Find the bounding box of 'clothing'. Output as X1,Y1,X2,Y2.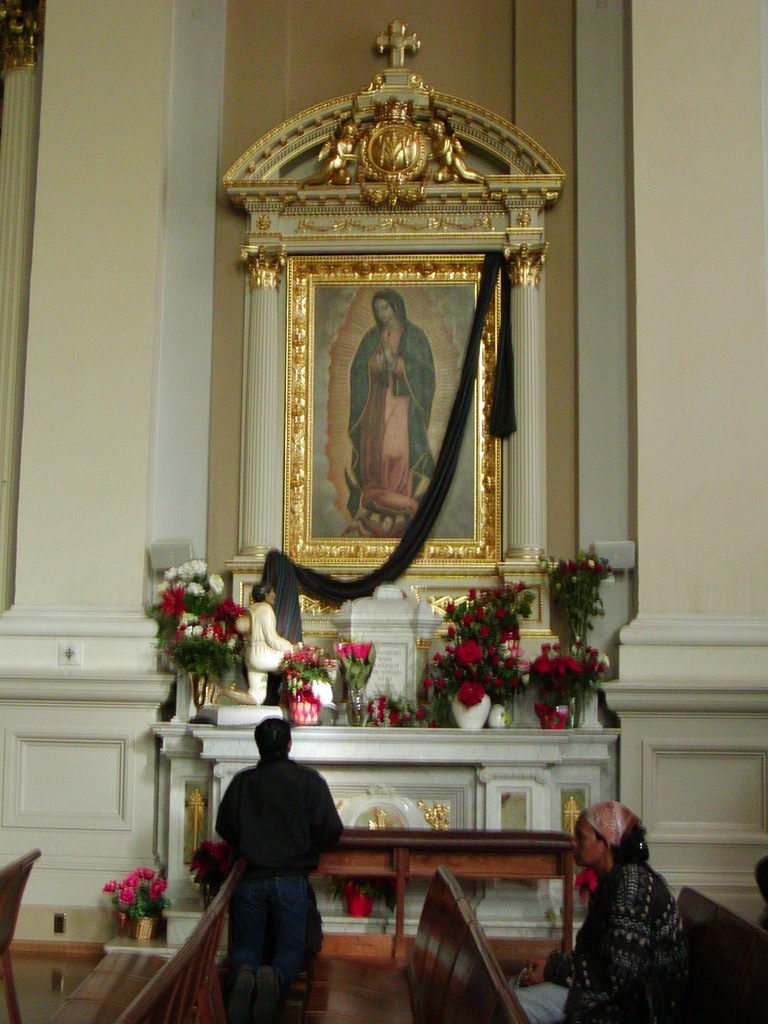
545,865,690,1023.
